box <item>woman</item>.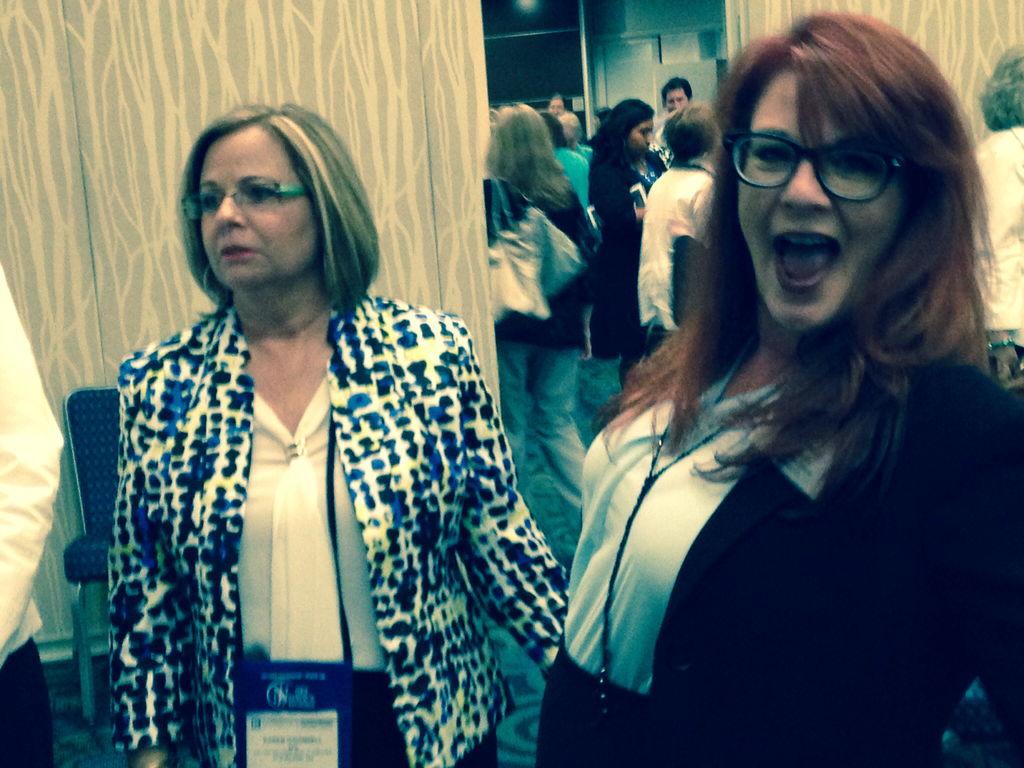
[left=637, top=100, right=723, bottom=359].
